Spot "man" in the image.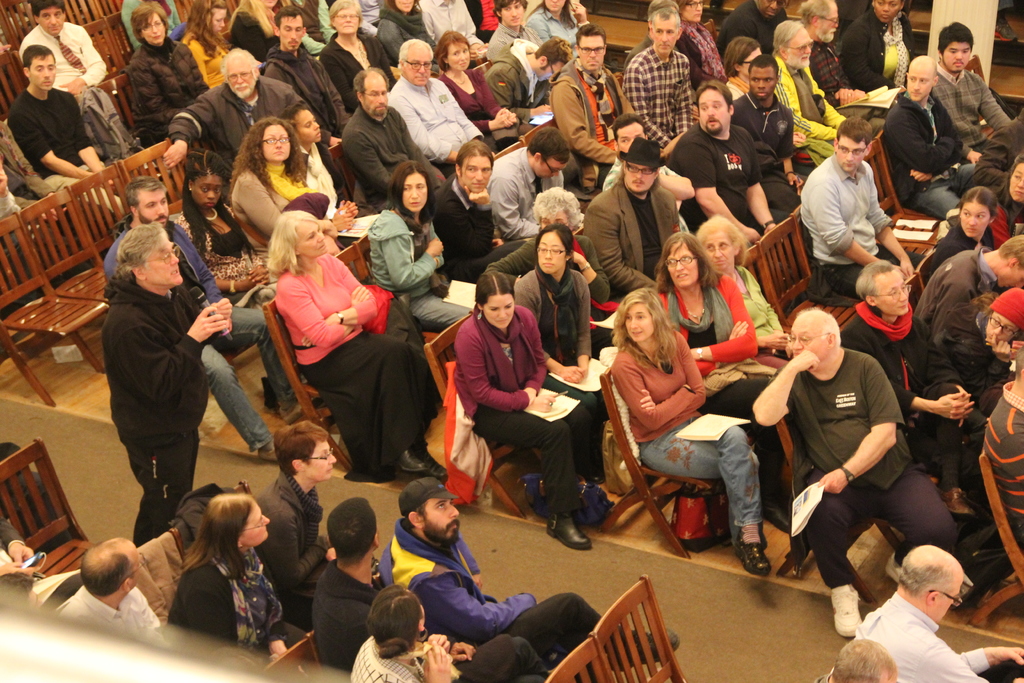
"man" found at 264:4:350:142.
